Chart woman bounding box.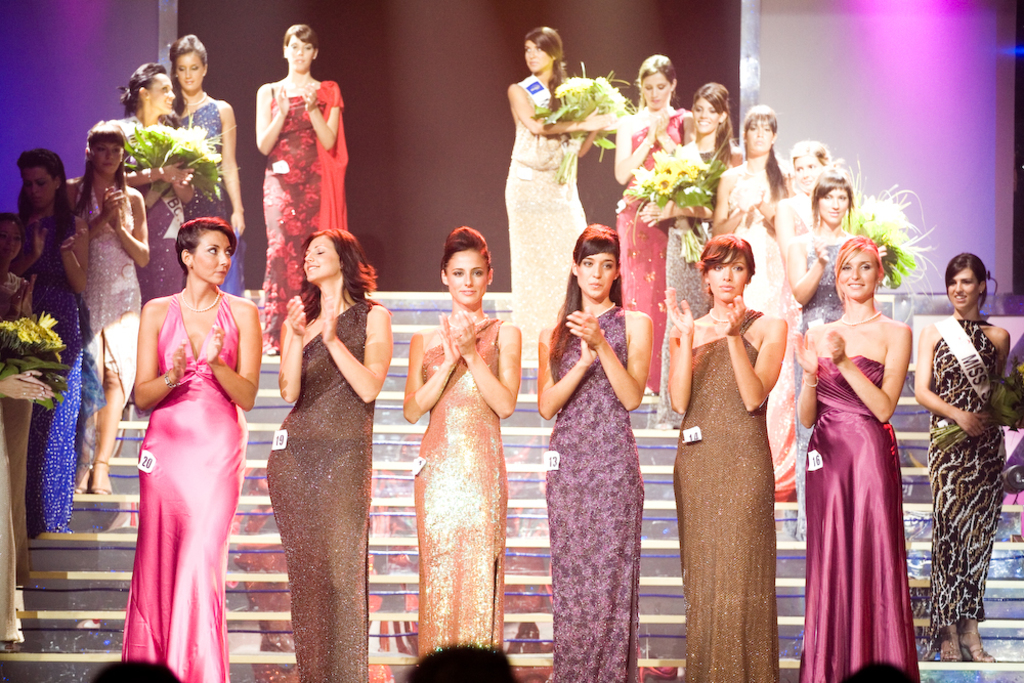
Charted: {"x1": 650, "y1": 75, "x2": 749, "y2": 433}.
